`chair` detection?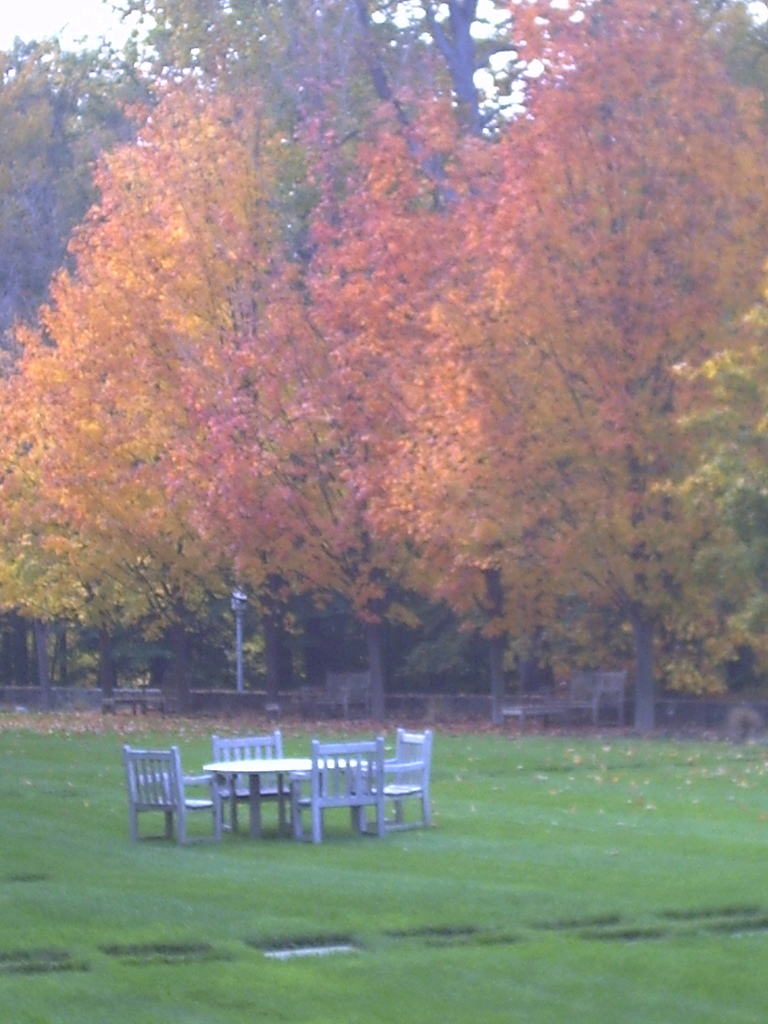
[left=287, top=730, right=390, bottom=846]
